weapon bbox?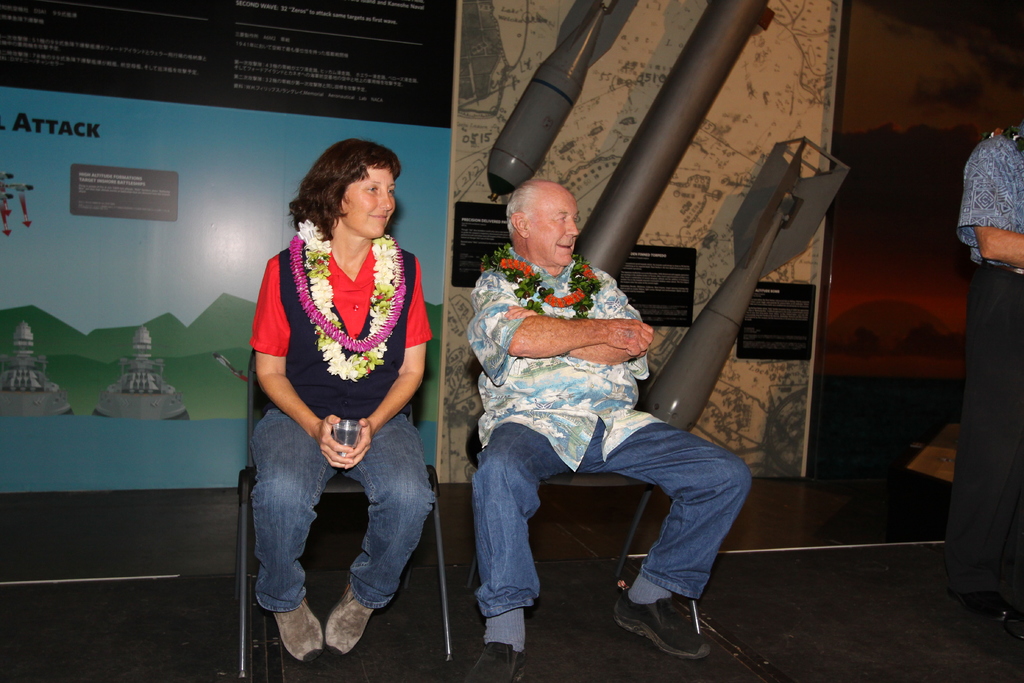
(x1=481, y1=0, x2=646, y2=218)
